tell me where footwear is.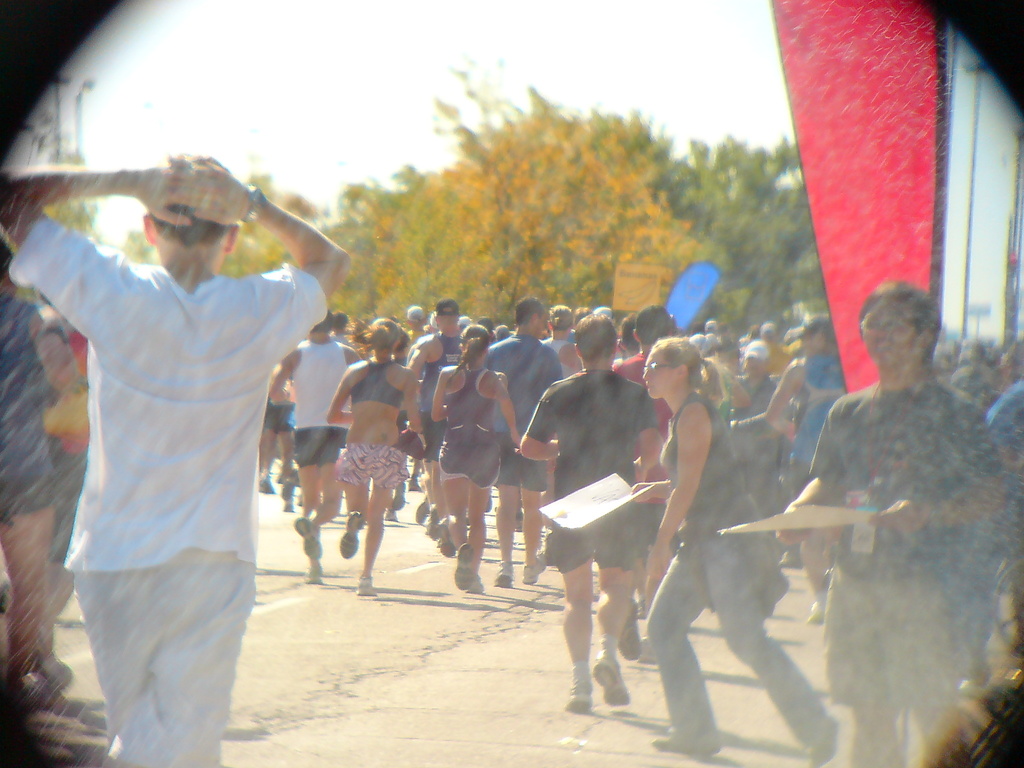
footwear is at 294/514/322/561.
